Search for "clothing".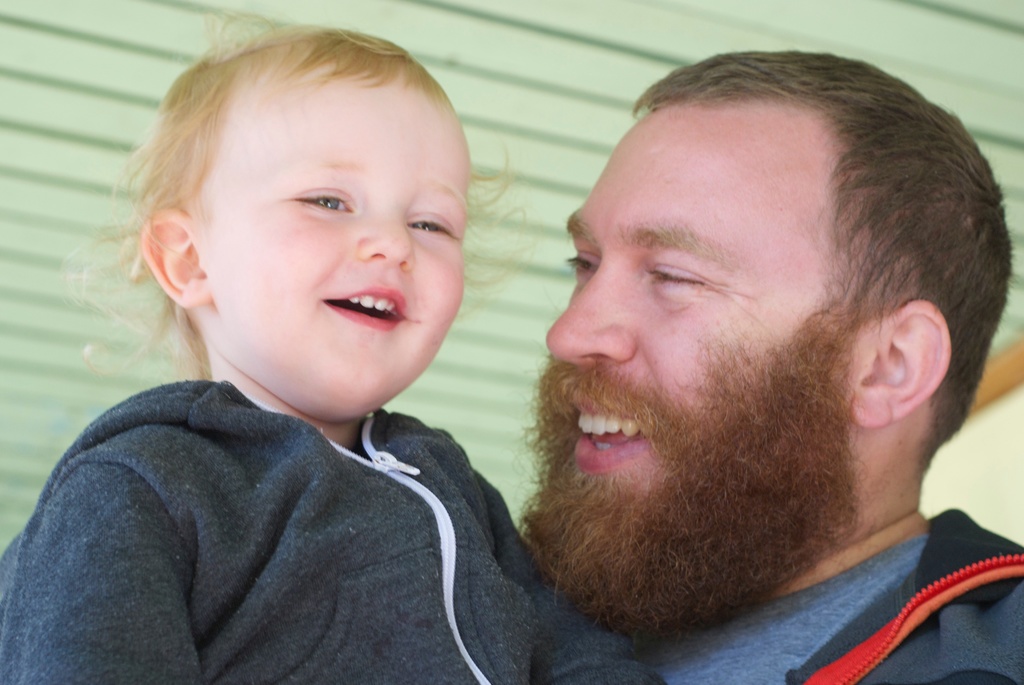
Found at <bbox>0, 336, 561, 679</bbox>.
